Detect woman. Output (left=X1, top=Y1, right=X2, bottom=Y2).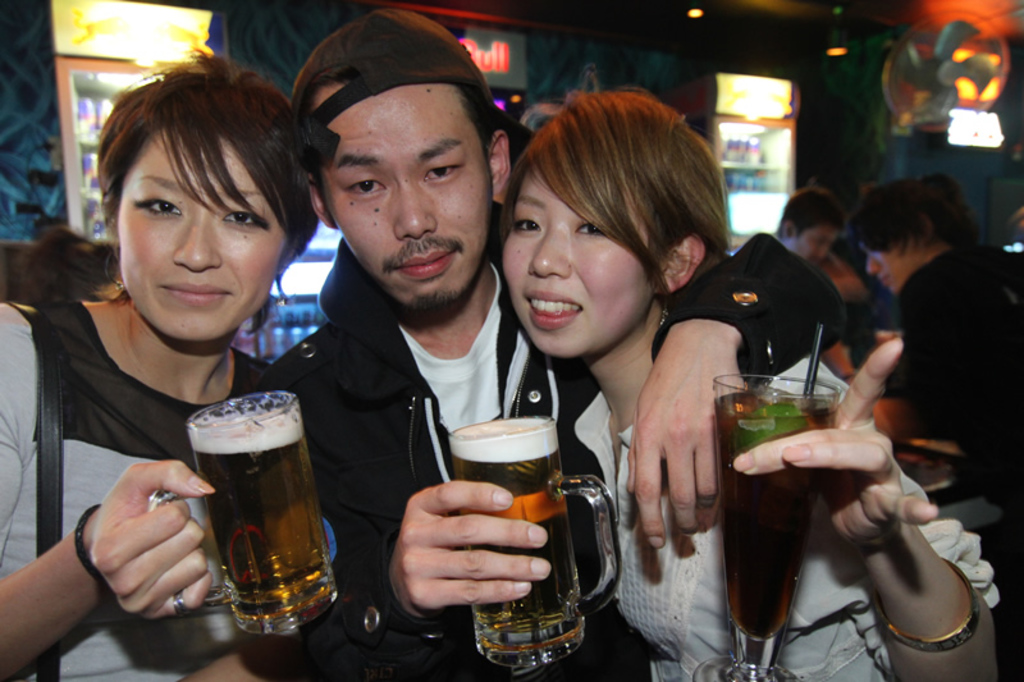
(left=0, top=44, right=338, bottom=681).
